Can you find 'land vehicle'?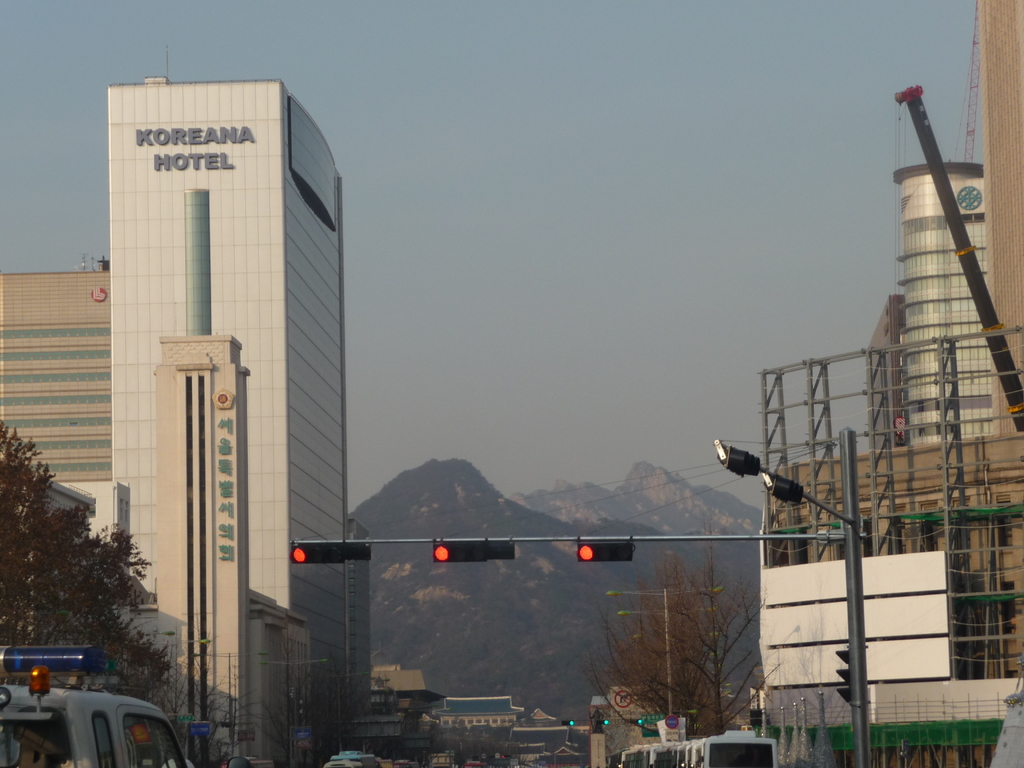
Yes, bounding box: x1=616 y1=729 x2=779 y2=767.
